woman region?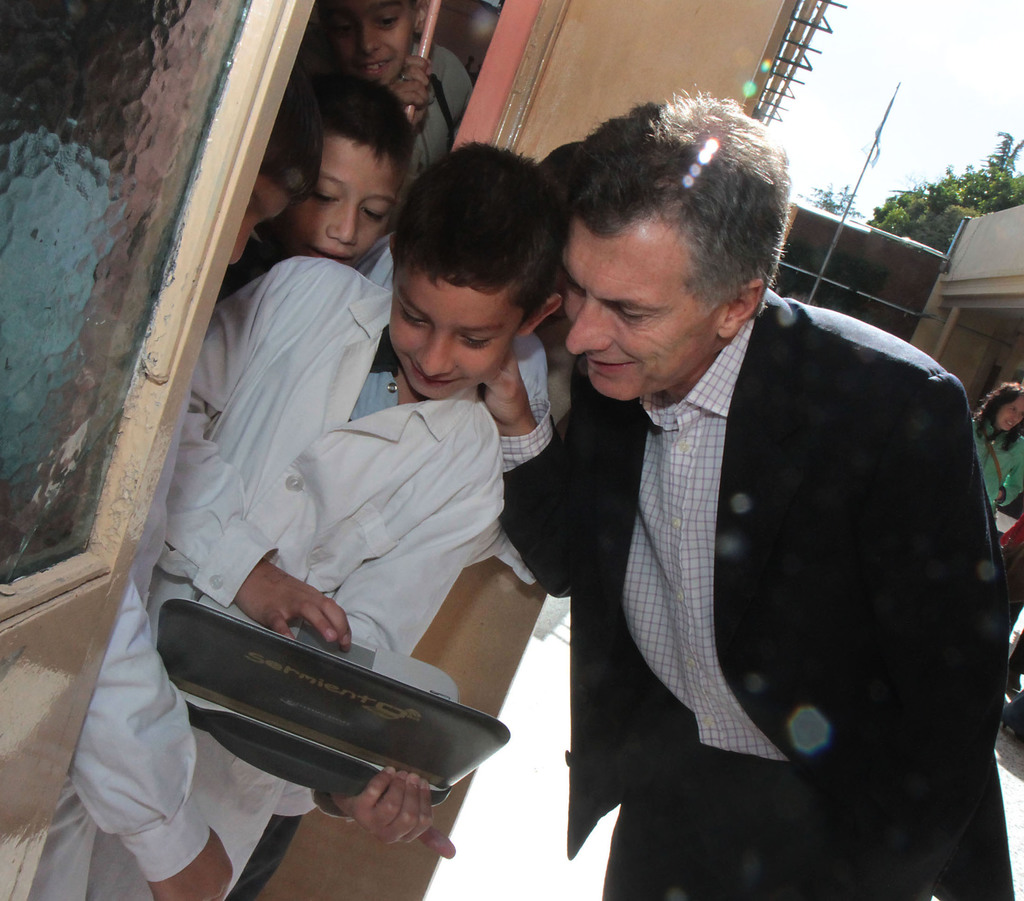
left=976, top=387, right=1023, bottom=502
